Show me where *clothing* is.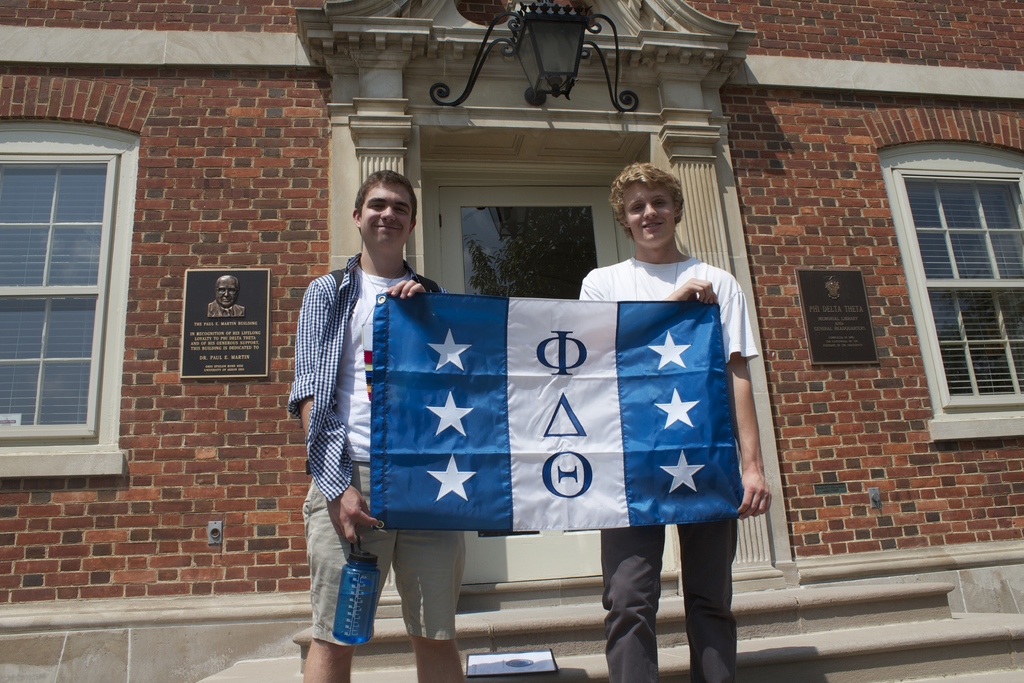
*clothing* is at <bbox>283, 249, 476, 649</bbox>.
